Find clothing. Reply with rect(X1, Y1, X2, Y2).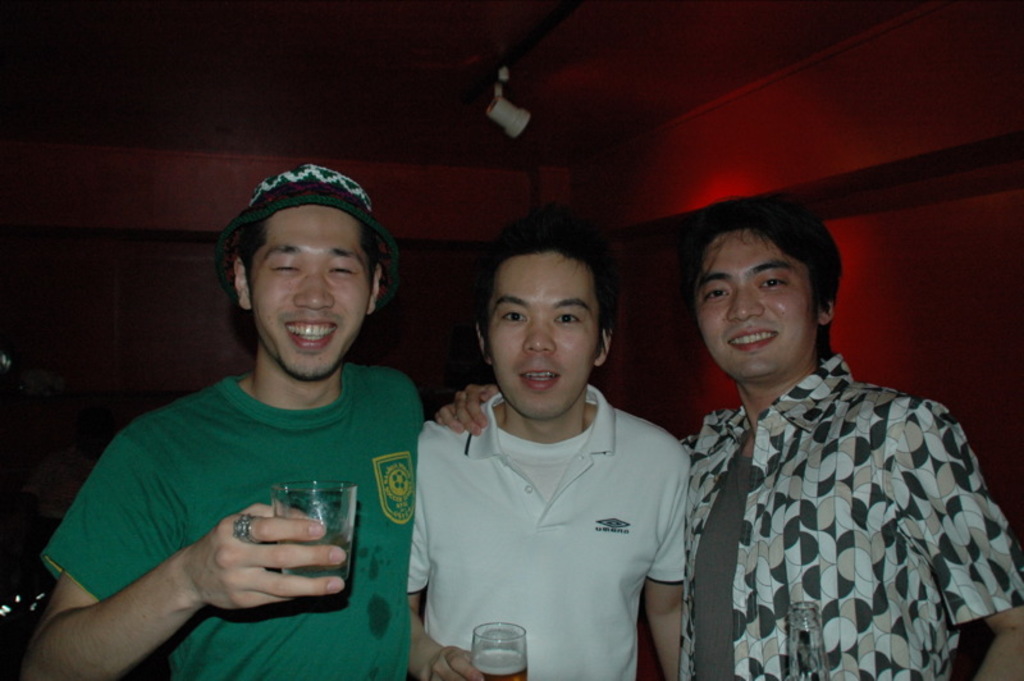
rect(45, 366, 428, 680).
